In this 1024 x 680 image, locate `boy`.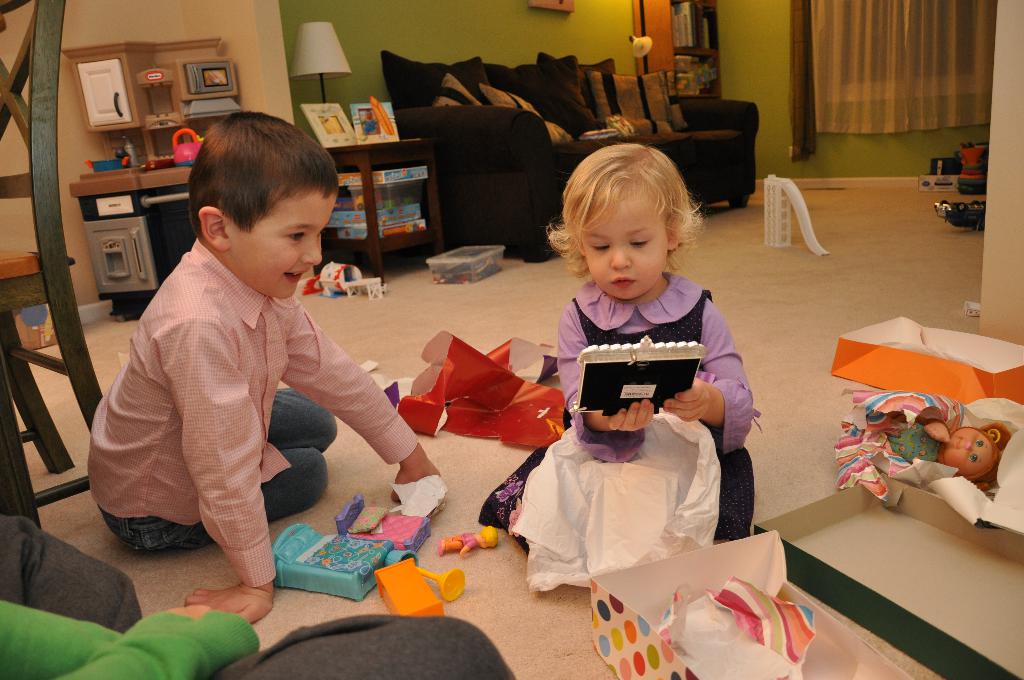
Bounding box: bbox=[80, 109, 410, 614].
